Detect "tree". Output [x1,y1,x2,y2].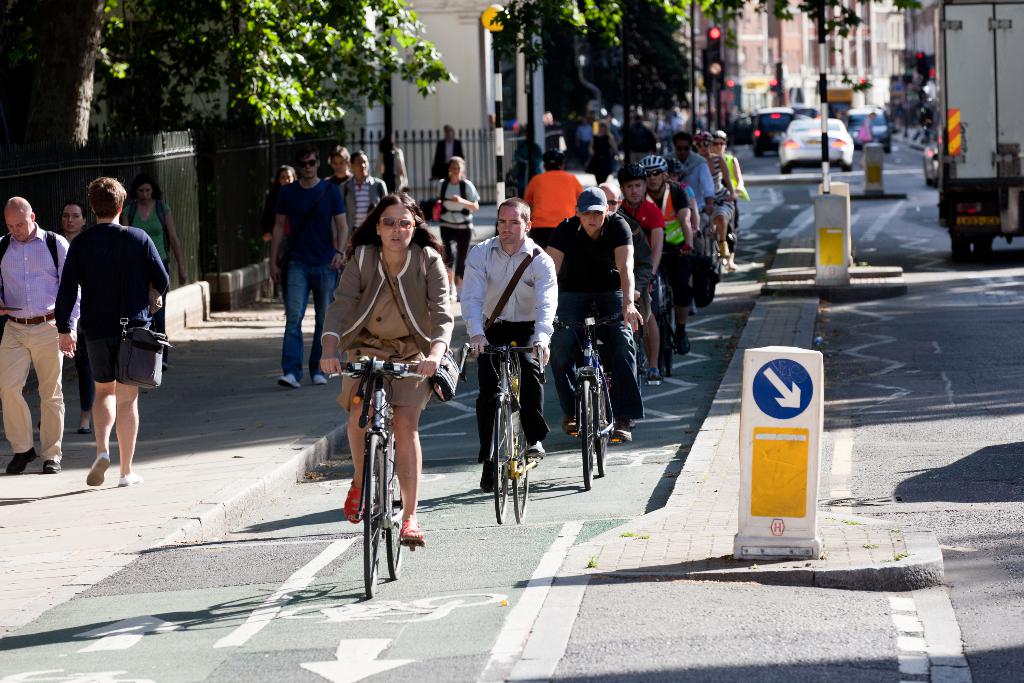
[44,0,484,147].
